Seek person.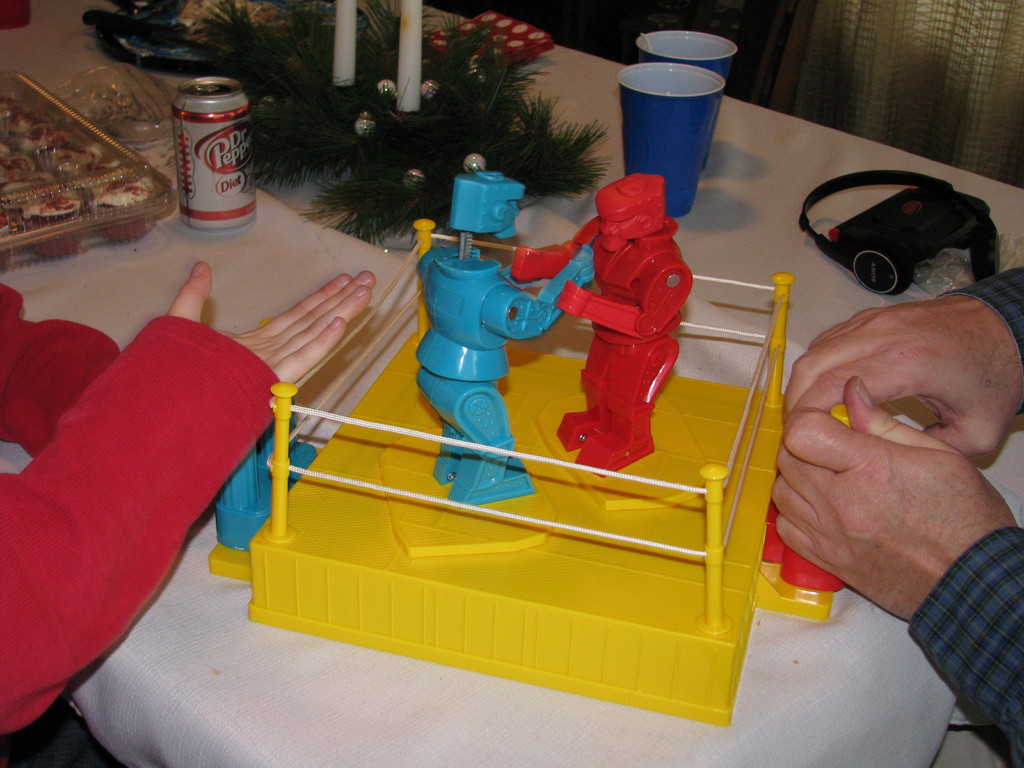
[732, 205, 1018, 737].
